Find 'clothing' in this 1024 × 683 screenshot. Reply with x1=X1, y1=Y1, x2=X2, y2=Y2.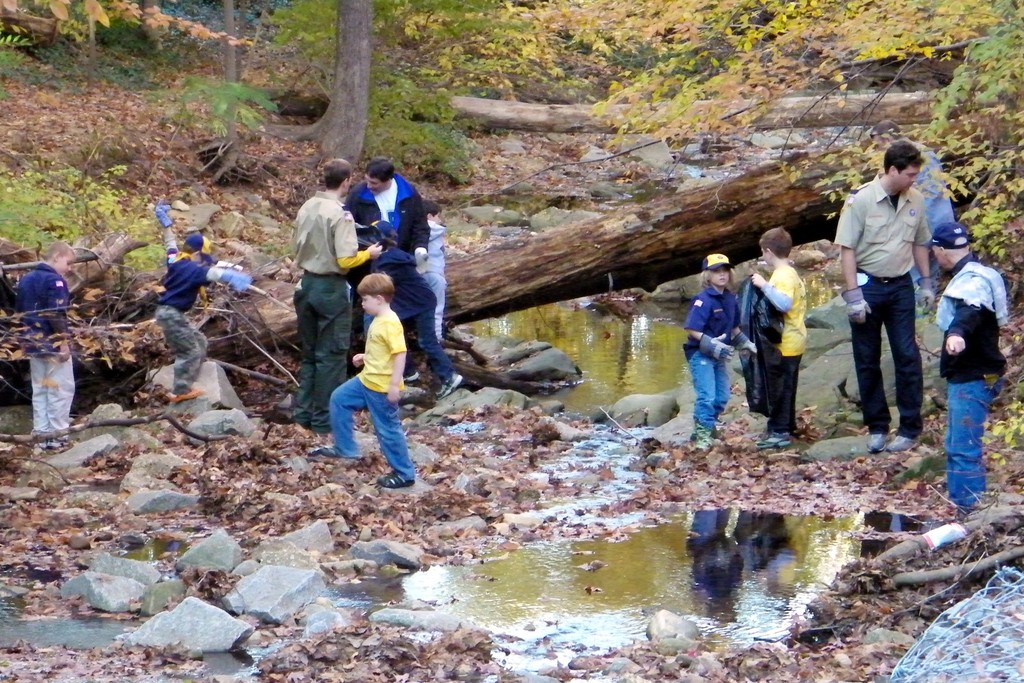
x1=741, y1=256, x2=809, y2=432.
